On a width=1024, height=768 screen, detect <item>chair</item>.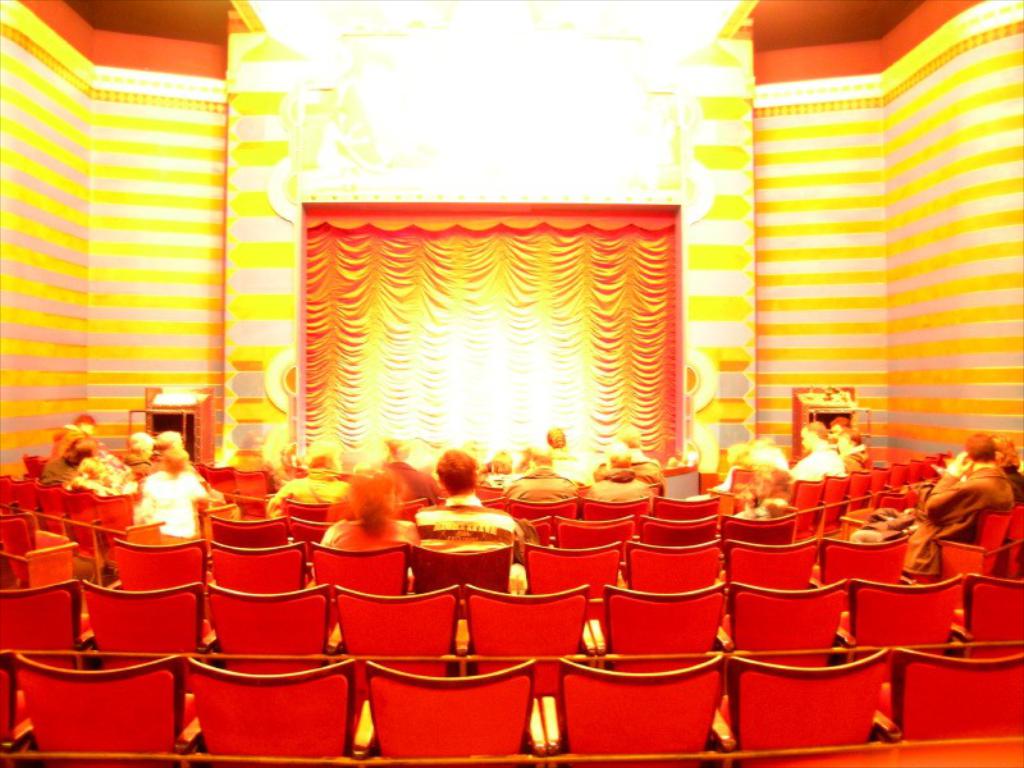
{"x1": 783, "y1": 479, "x2": 826, "y2": 538}.
